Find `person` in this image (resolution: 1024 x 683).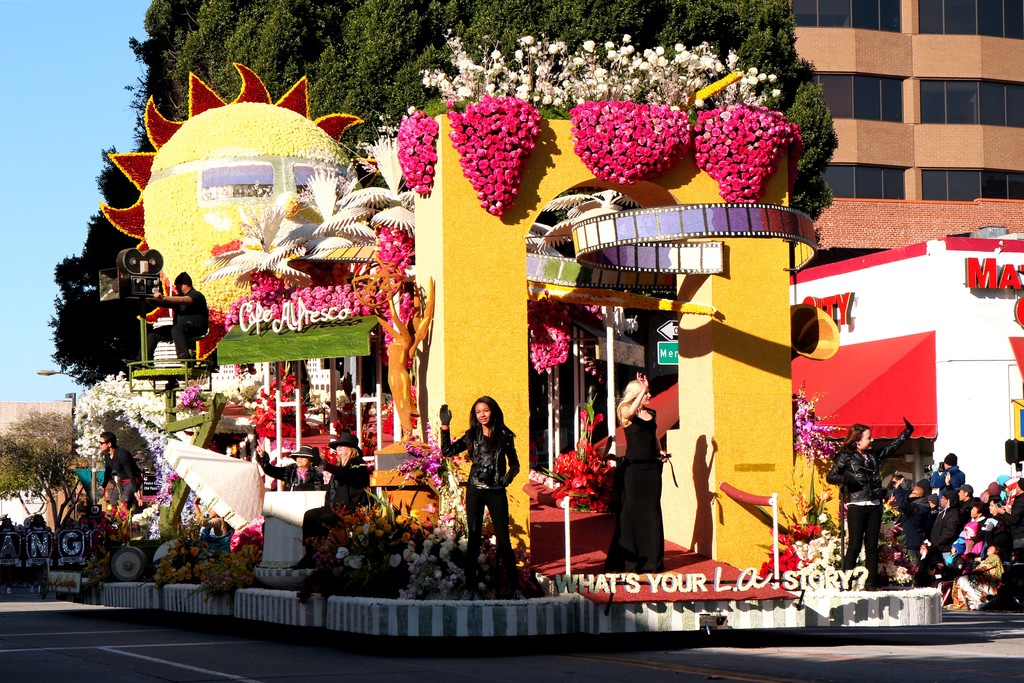
{"x1": 56, "y1": 520, "x2": 83, "y2": 575}.
